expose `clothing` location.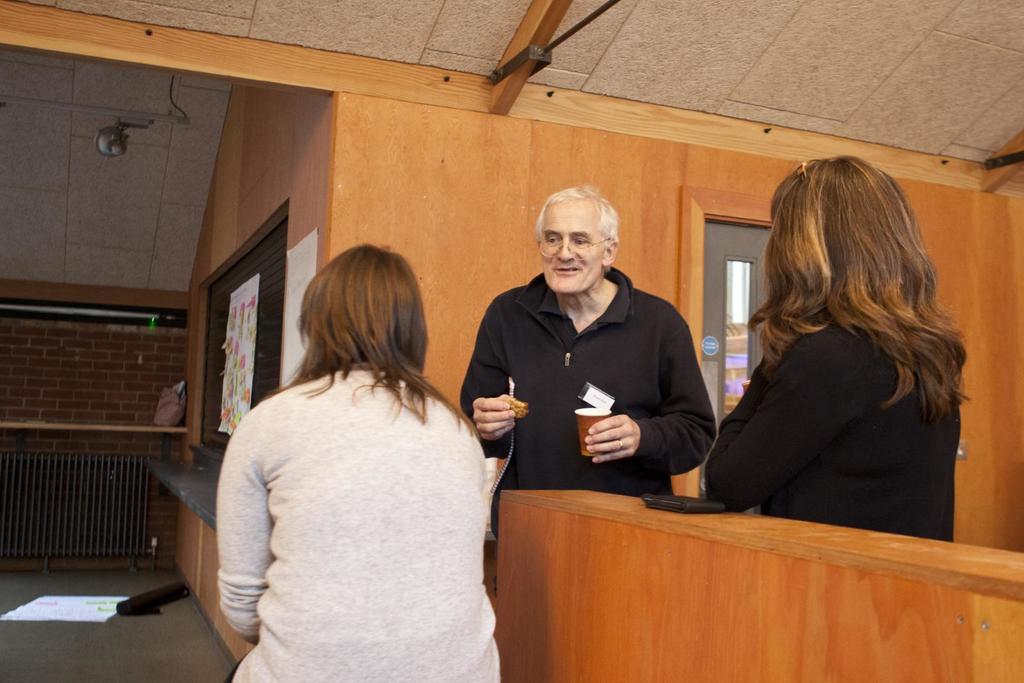
Exposed at detection(703, 325, 959, 537).
